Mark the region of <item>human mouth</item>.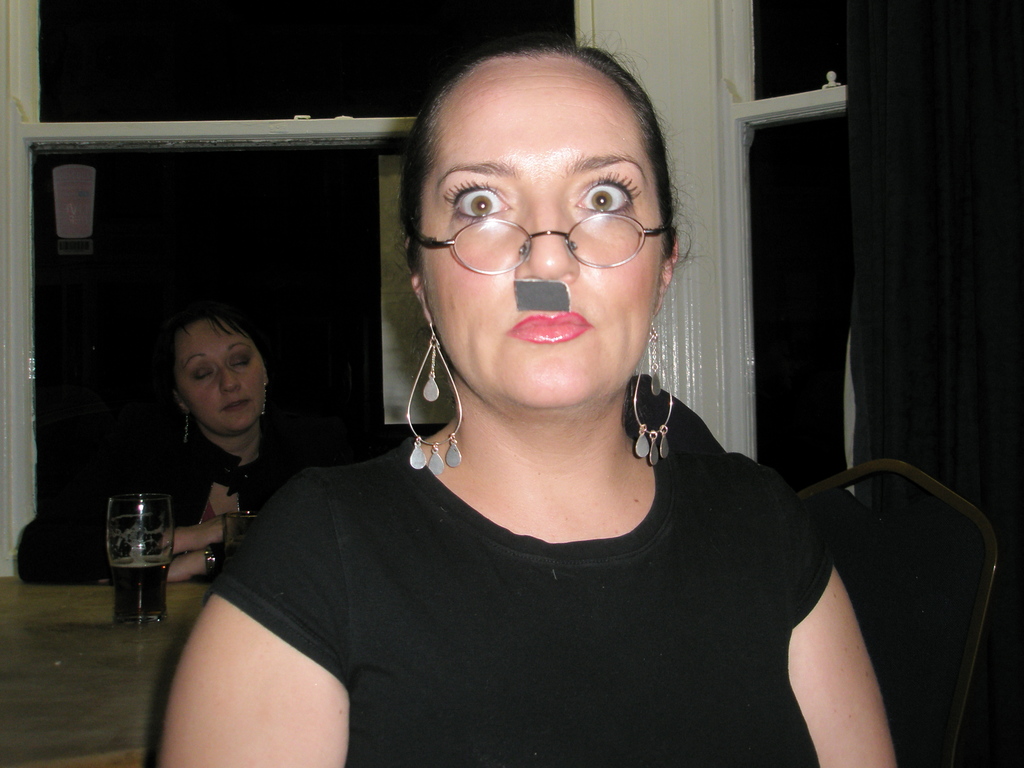
Region: (504, 307, 595, 348).
